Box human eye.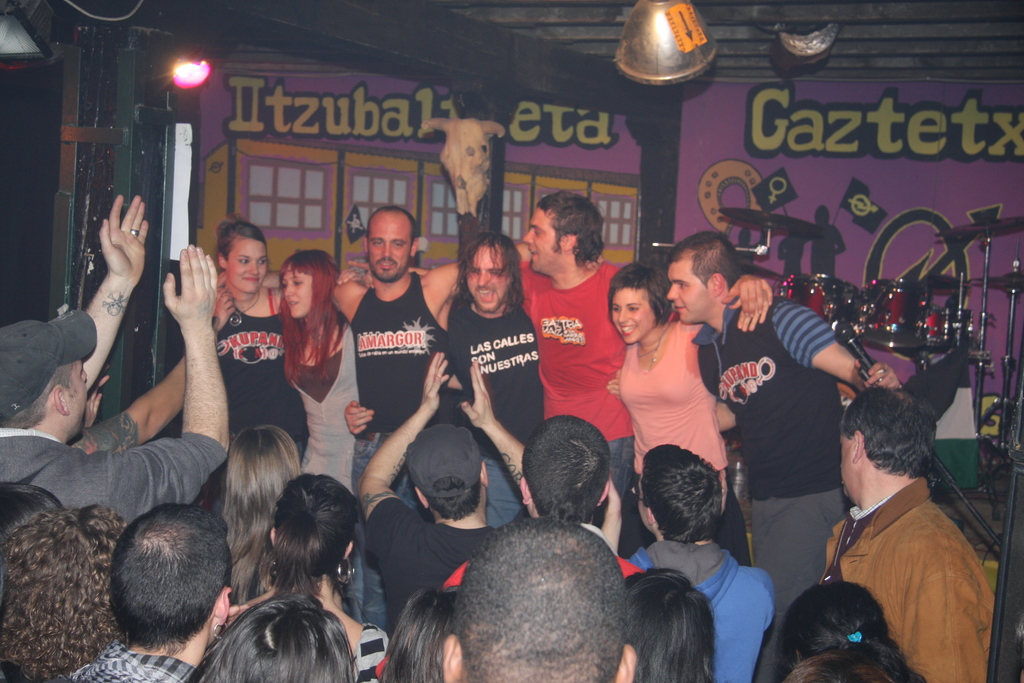
(236, 255, 251, 264).
